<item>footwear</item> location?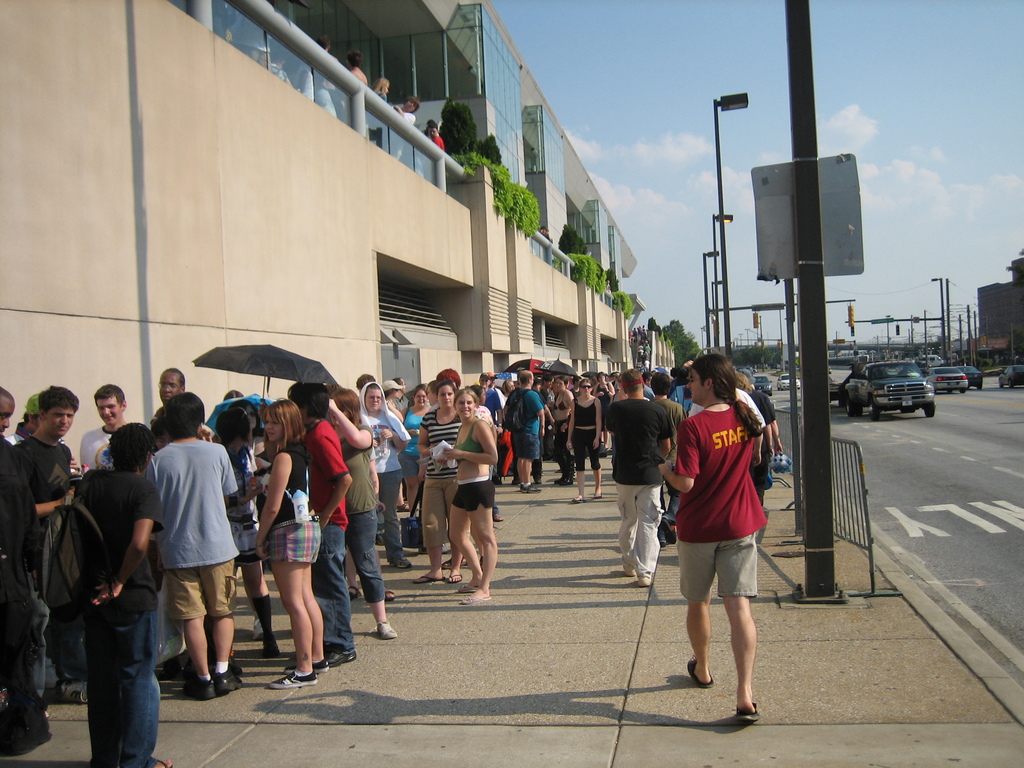
box=[739, 704, 760, 723]
